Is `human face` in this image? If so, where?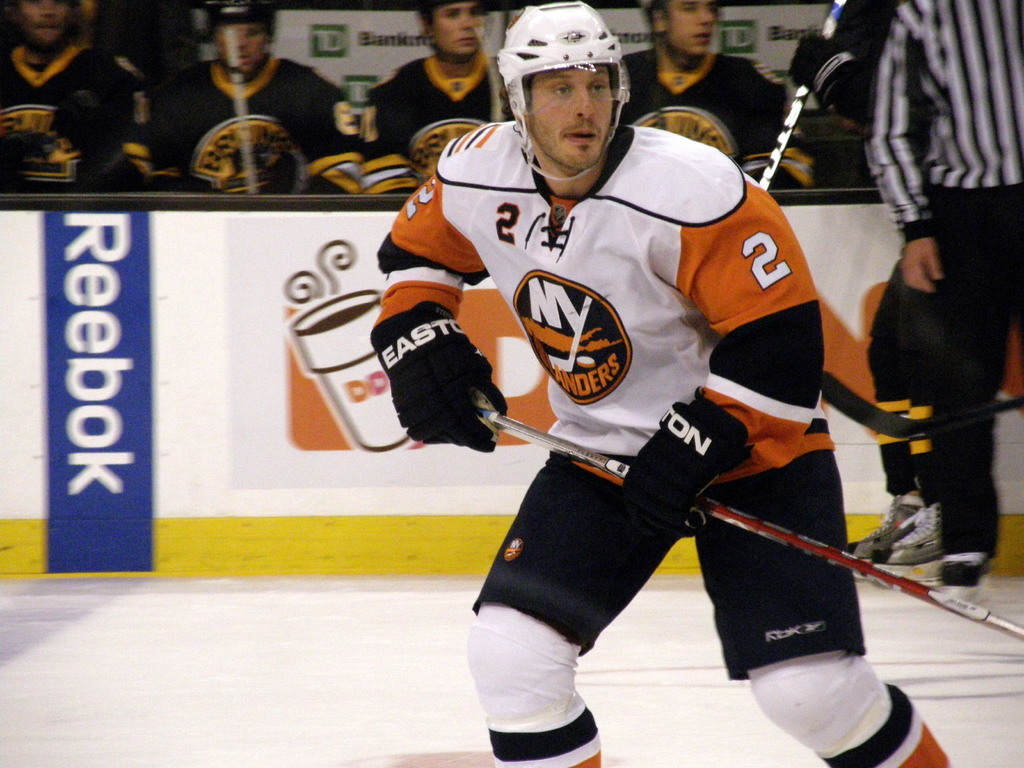
Yes, at x1=15 y1=0 x2=66 y2=45.
